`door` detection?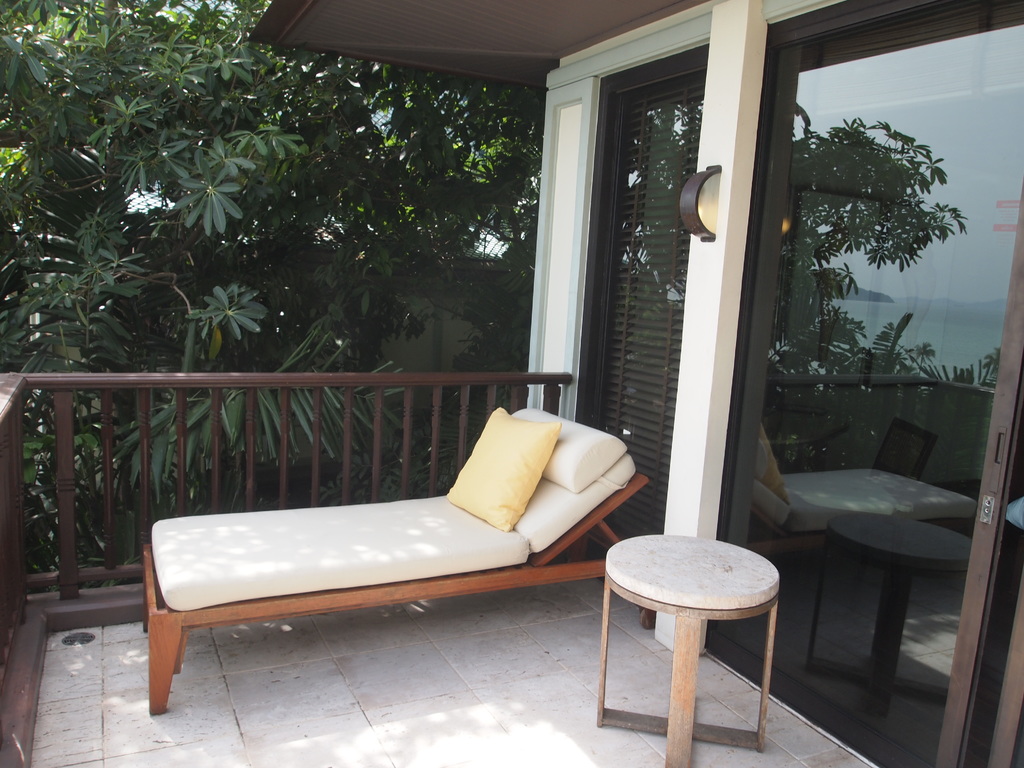
<bbox>701, 4, 1023, 767</bbox>
